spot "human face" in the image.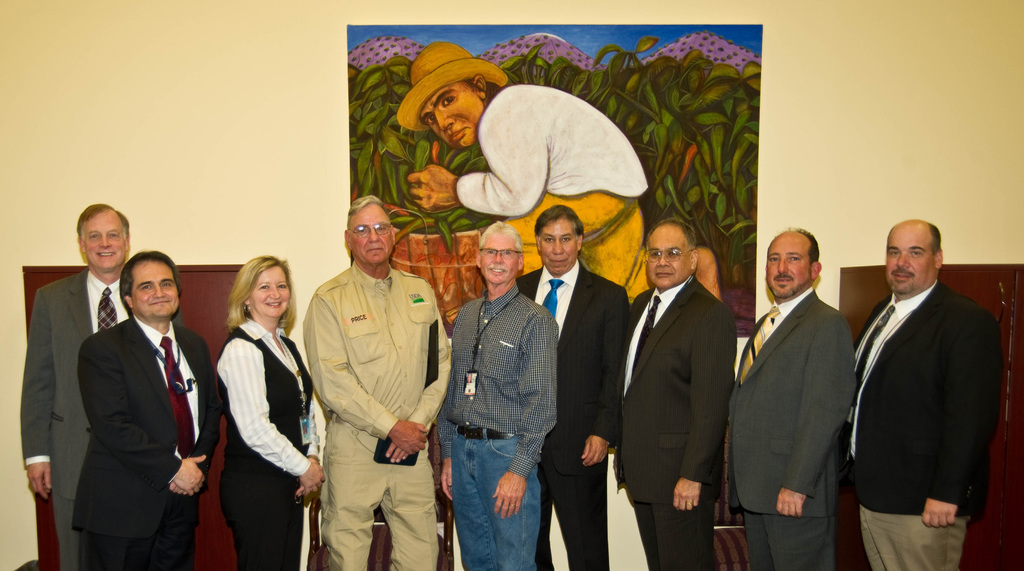
"human face" found at (481, 236, 519, 285).
